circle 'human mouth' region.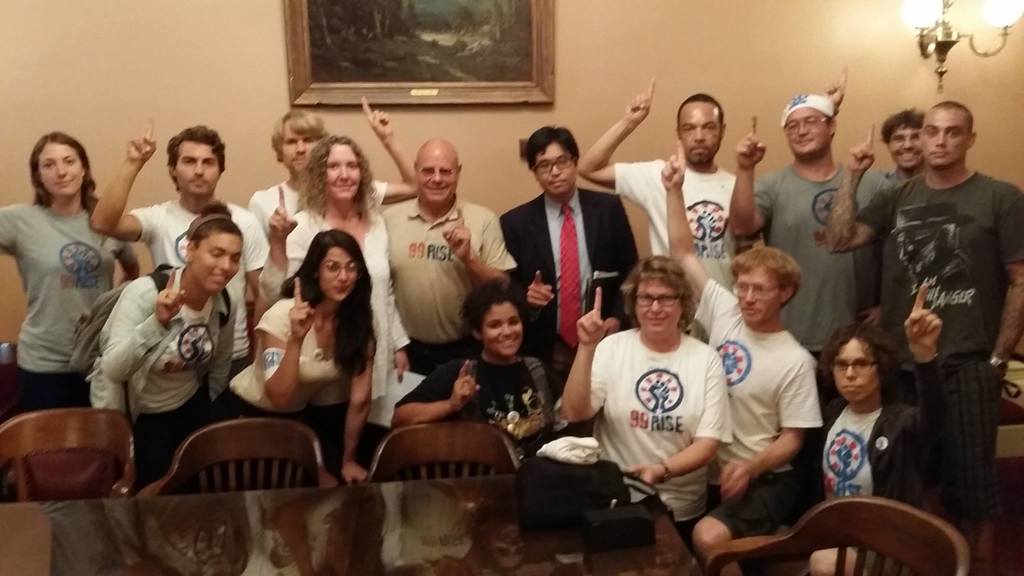
Region: bbox=[432, 188, 440, 192].
